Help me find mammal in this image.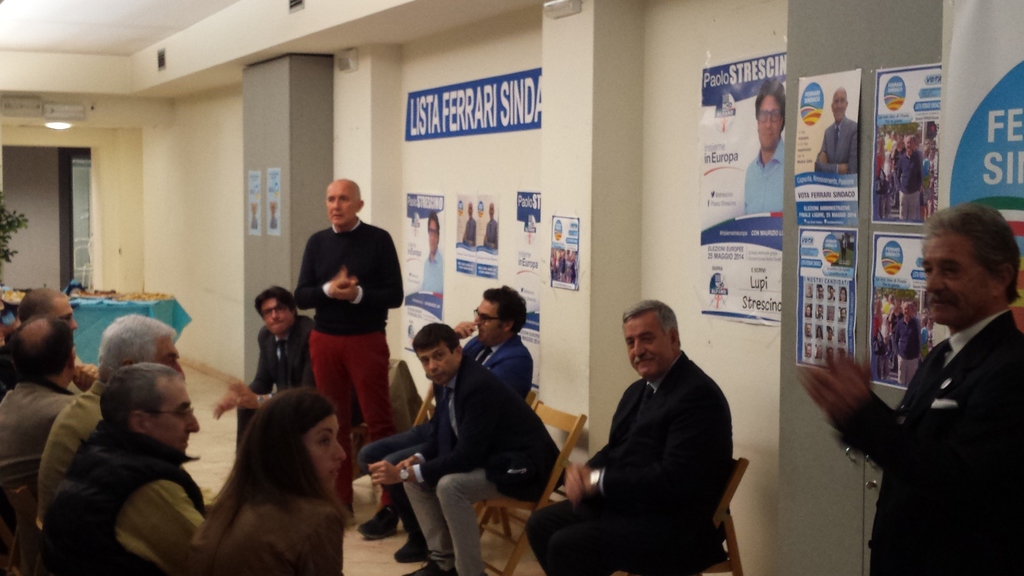
Found it: select_region(40, 310, 188, 575).
